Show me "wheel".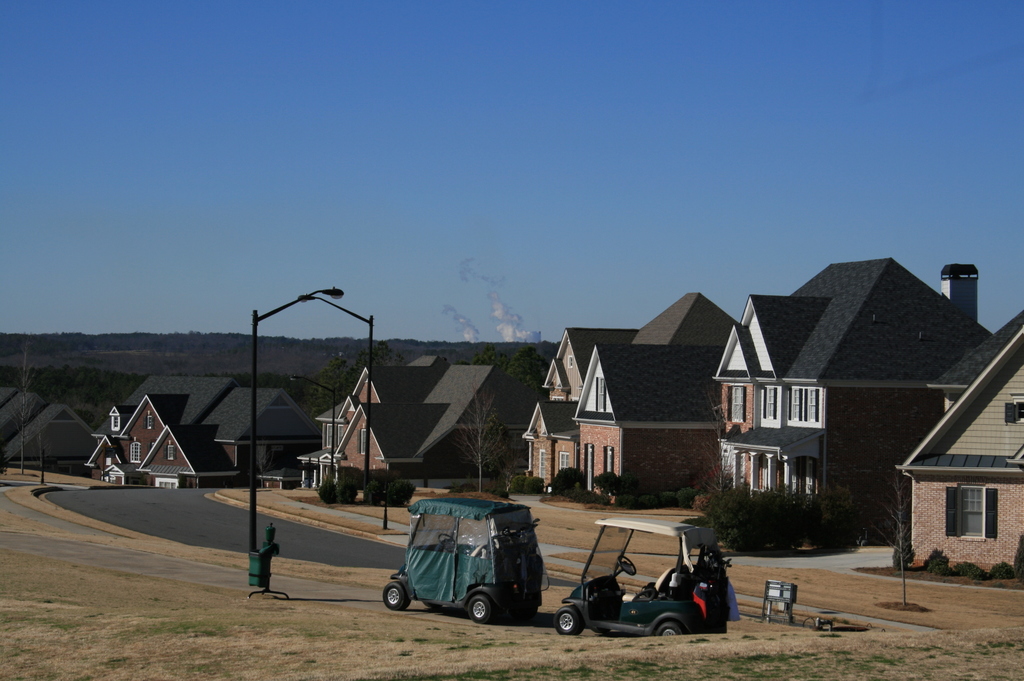
"wheel" is here: region(469, 591, 500, 621).
